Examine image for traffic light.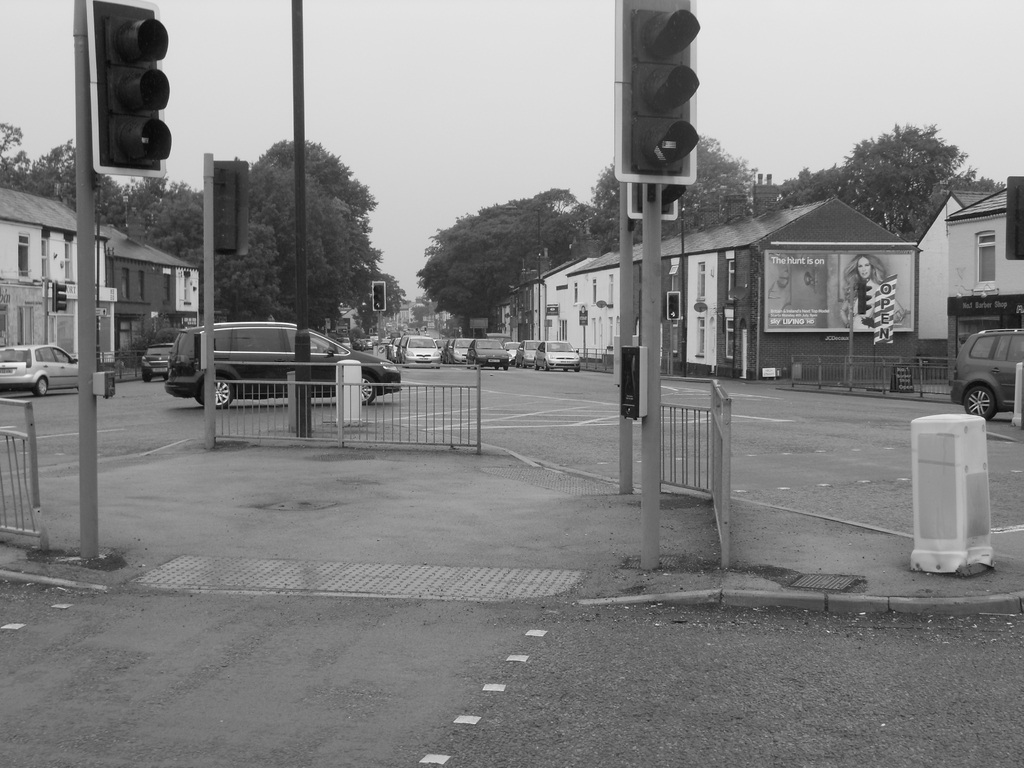
Examination result: region(857, 282, 871, 315).
